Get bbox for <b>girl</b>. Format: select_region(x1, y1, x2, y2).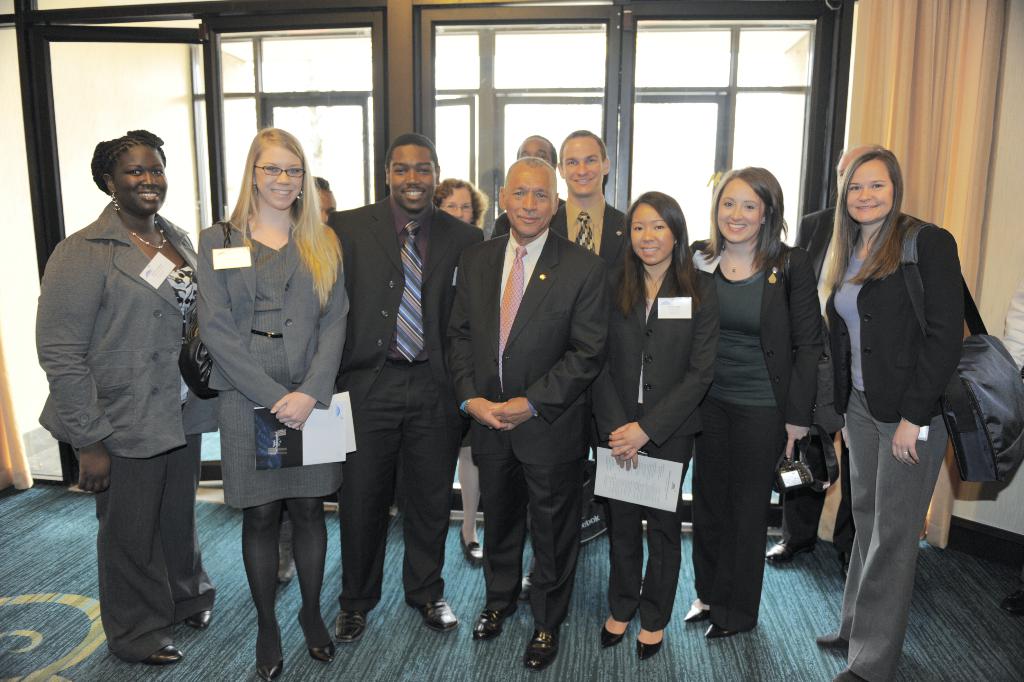
select_region(687, 160, 824, 636).
